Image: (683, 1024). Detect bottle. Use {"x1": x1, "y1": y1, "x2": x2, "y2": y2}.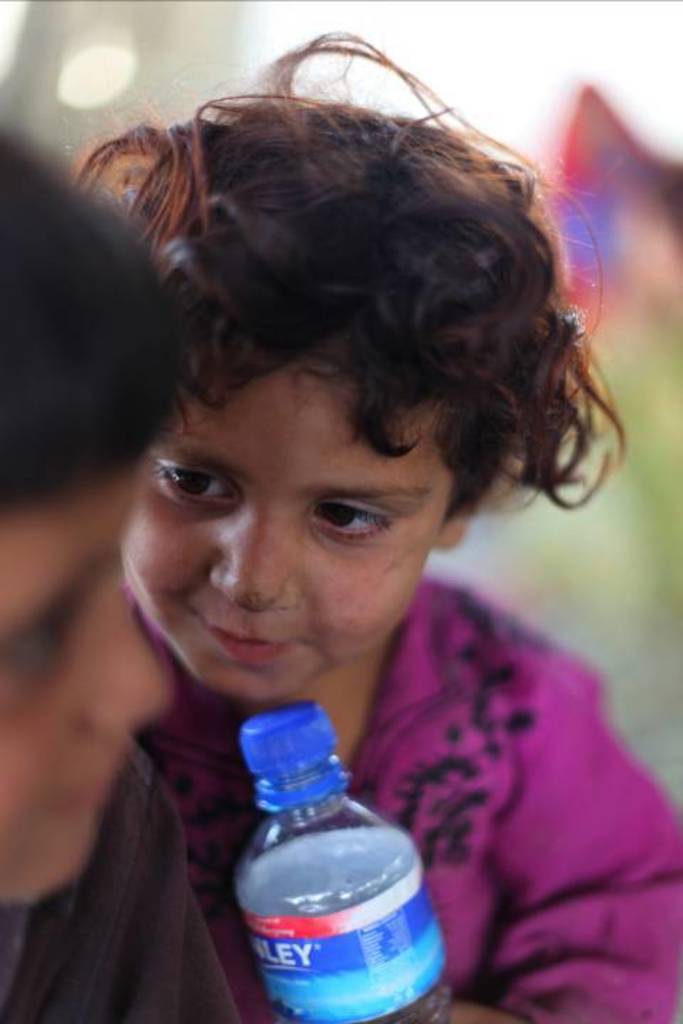
{"x1": 232, "y1": 698, "x2": 457, "y2": 1023}.
